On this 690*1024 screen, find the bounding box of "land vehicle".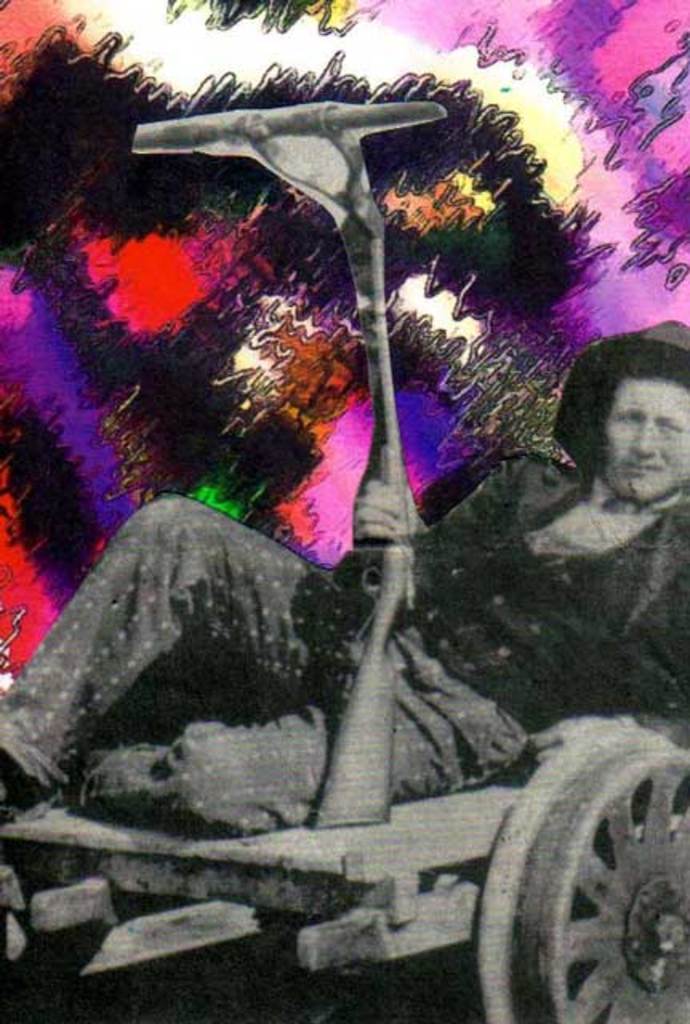
Bounding box: bbox=(0, 80, 688, 1022).
